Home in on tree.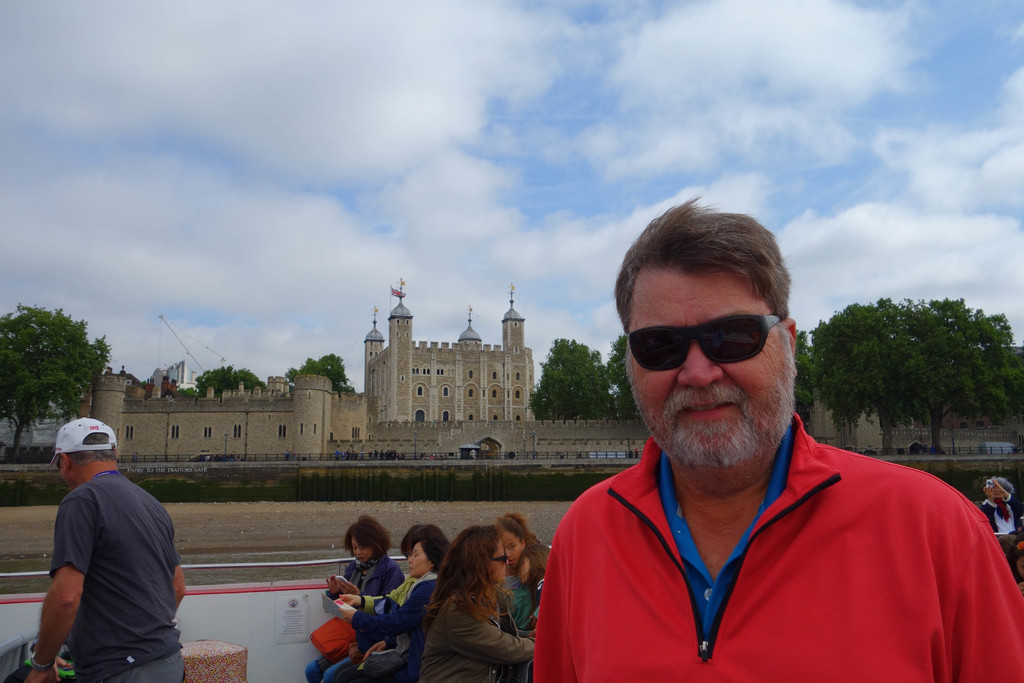
Homed in at detection(806, 292, 933, 456).
